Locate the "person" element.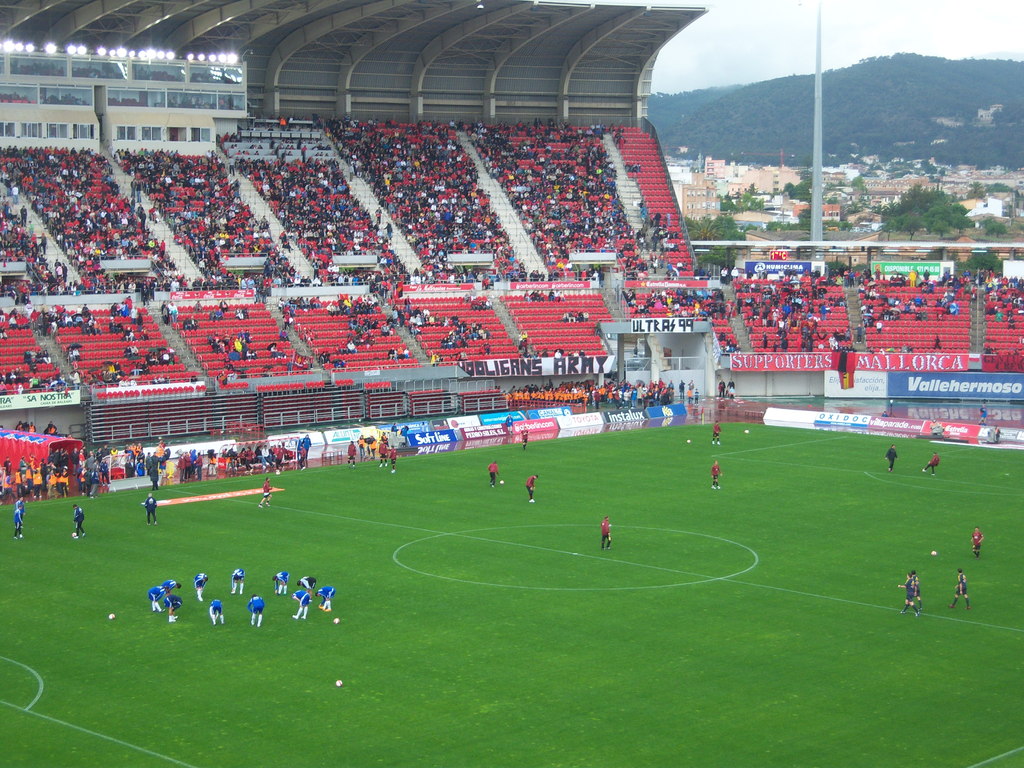
Element bbox: (left=316, top=586, right=335, bottom=607).
